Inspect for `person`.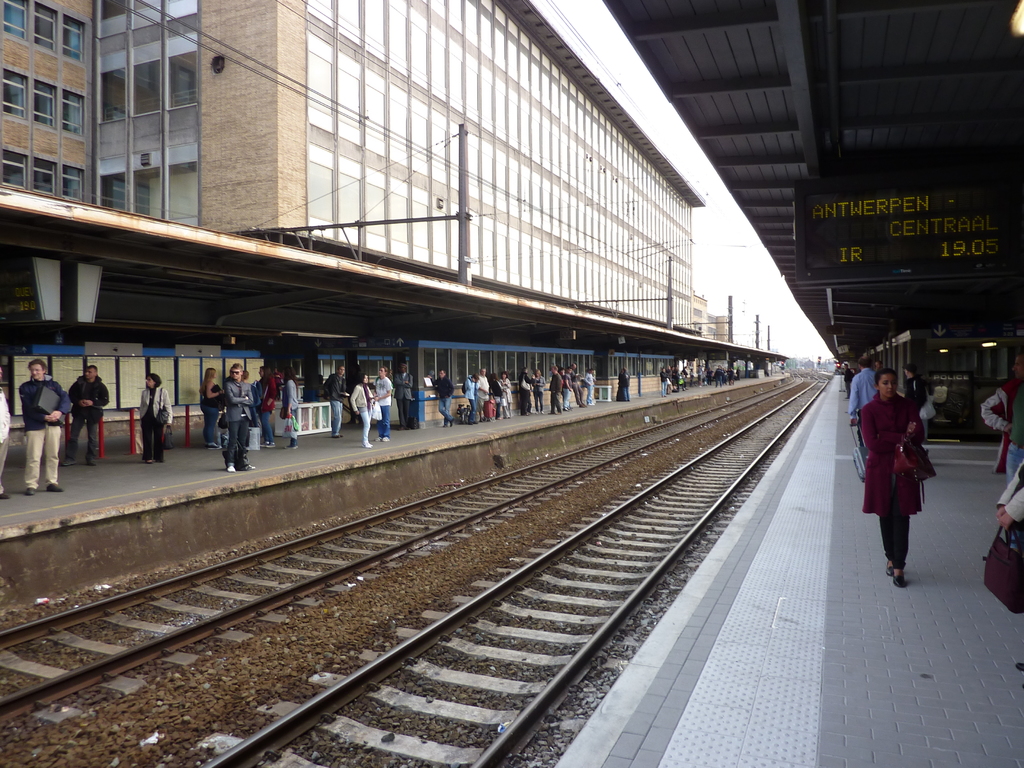
Inspection: box(350, 376, 375, 446).
